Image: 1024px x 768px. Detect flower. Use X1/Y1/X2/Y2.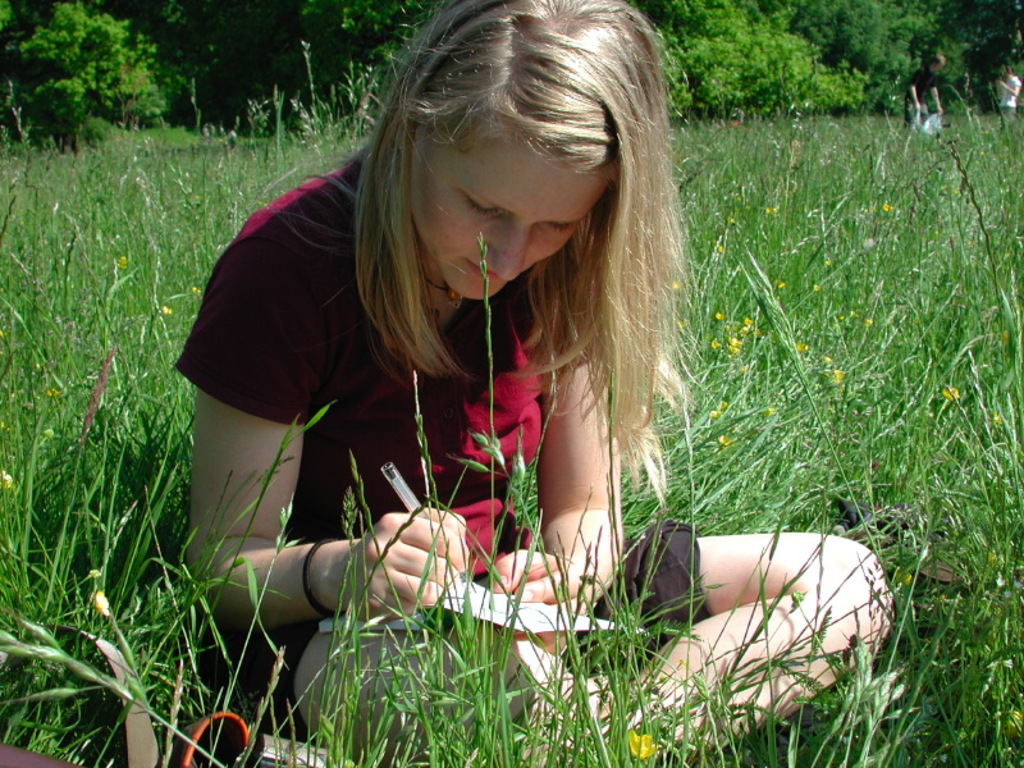
988/549/998/563.
